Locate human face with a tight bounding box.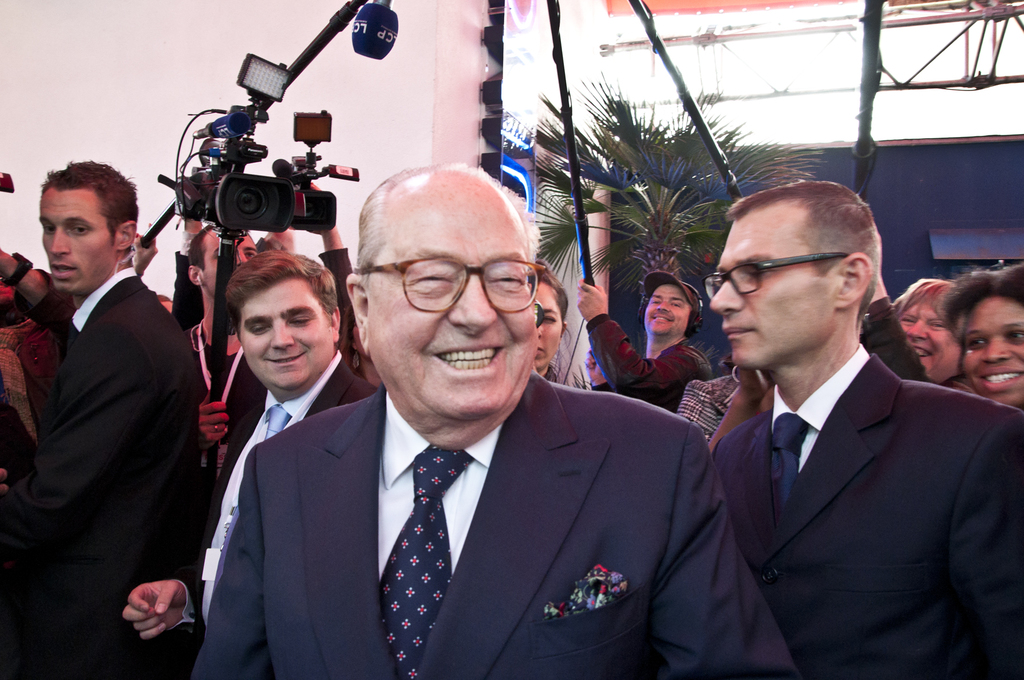
<box>204,227,256,304</box>.
